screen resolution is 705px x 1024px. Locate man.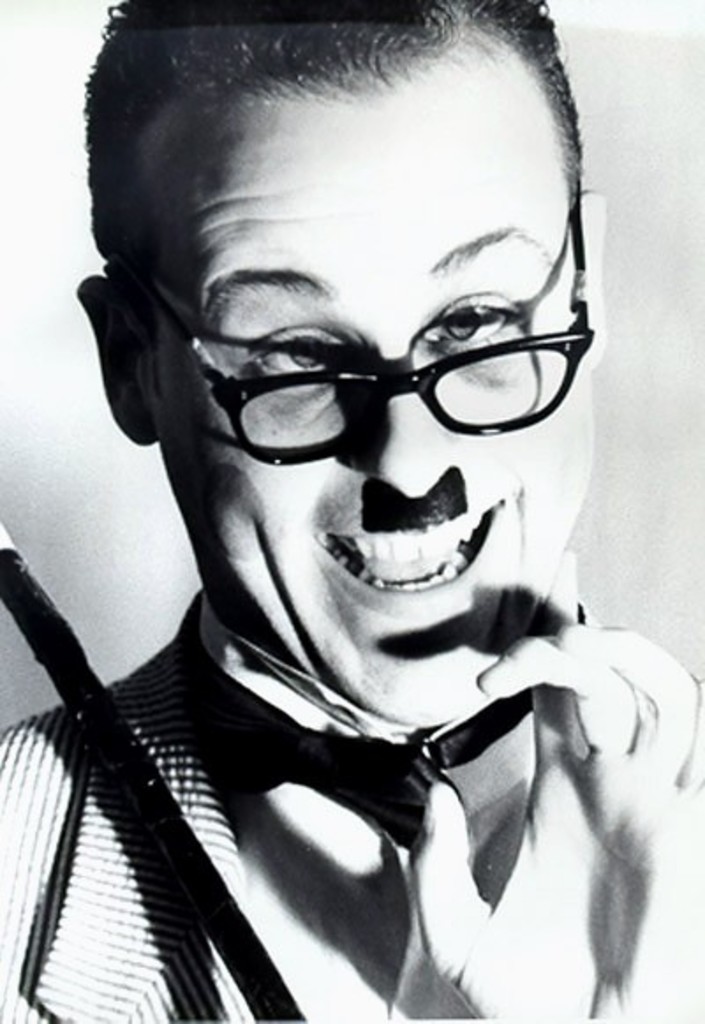
pyautogui.locateOnScreen(4, 56, 691, 1001).
